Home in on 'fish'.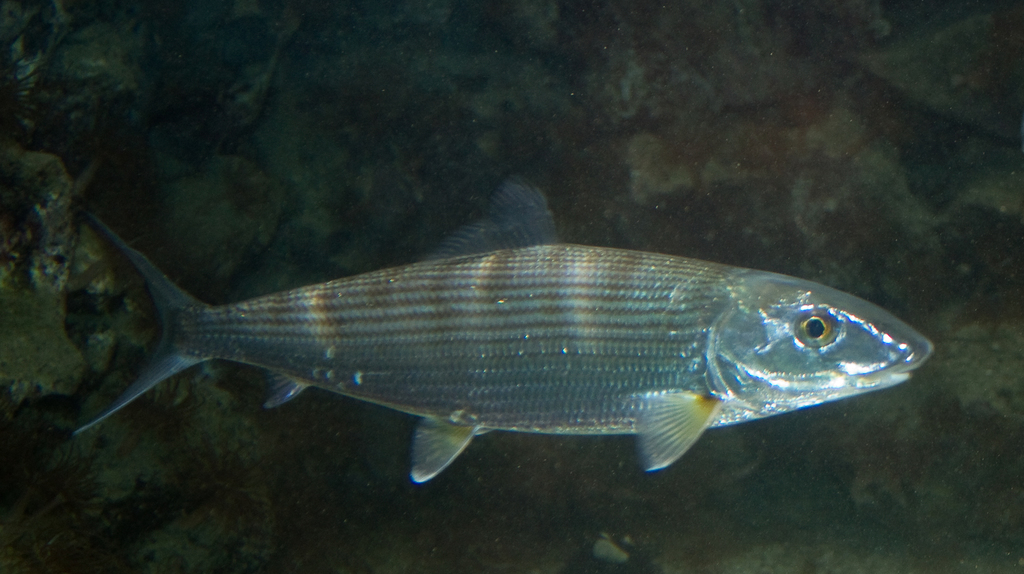
Homed in at bbox(71, 171, 931, 481).
